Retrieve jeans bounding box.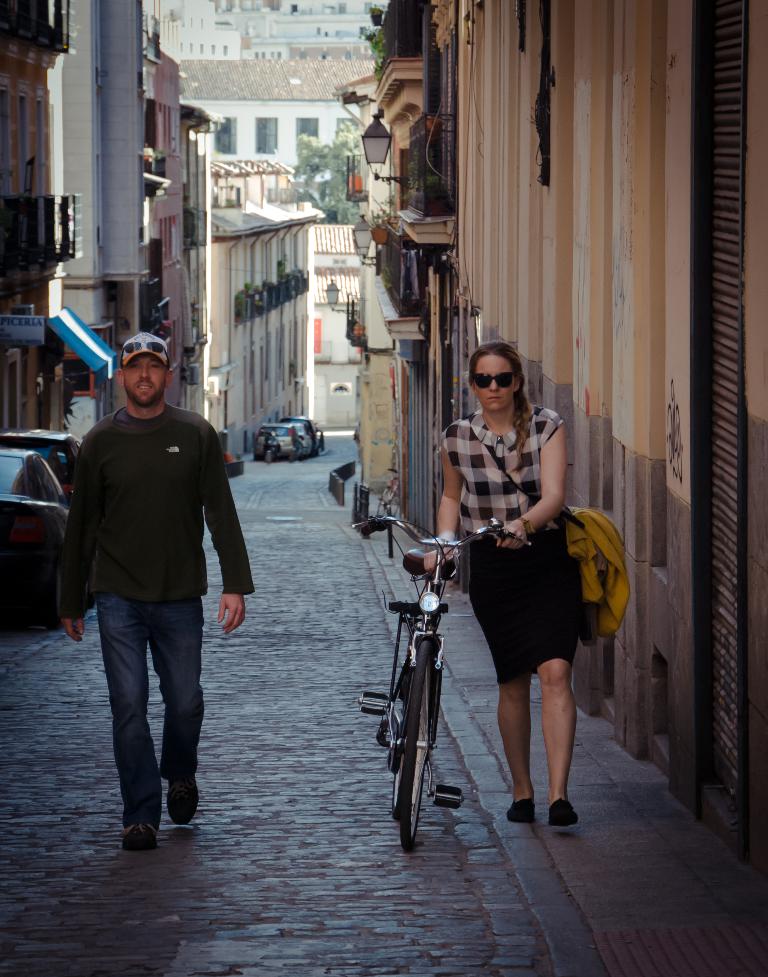
Bounding box: bbox=[97, 597, 202, 824].
